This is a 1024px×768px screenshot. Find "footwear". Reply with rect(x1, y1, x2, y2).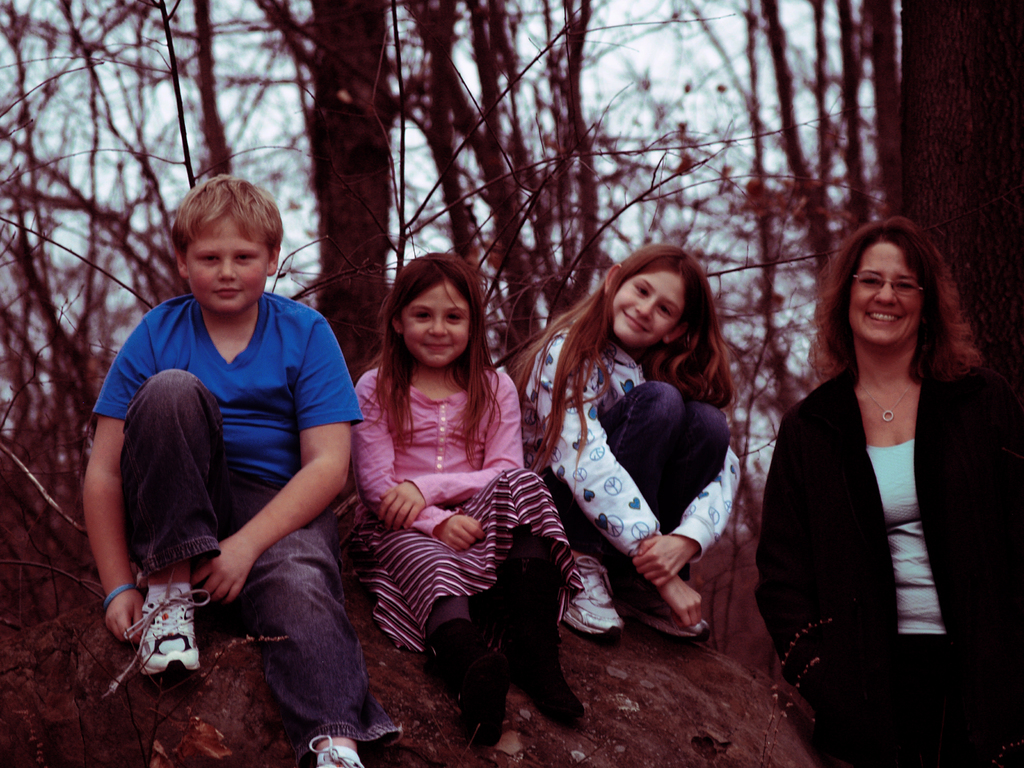
rect(562, 556, 627, 642).
